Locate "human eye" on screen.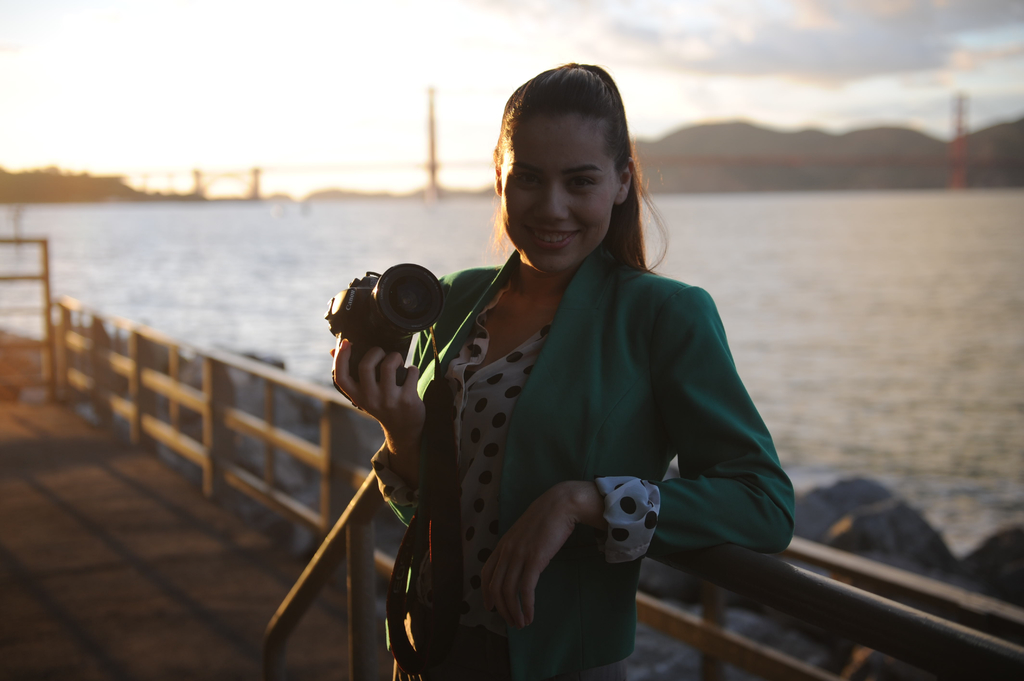
On screen at [568,175,594,190].
